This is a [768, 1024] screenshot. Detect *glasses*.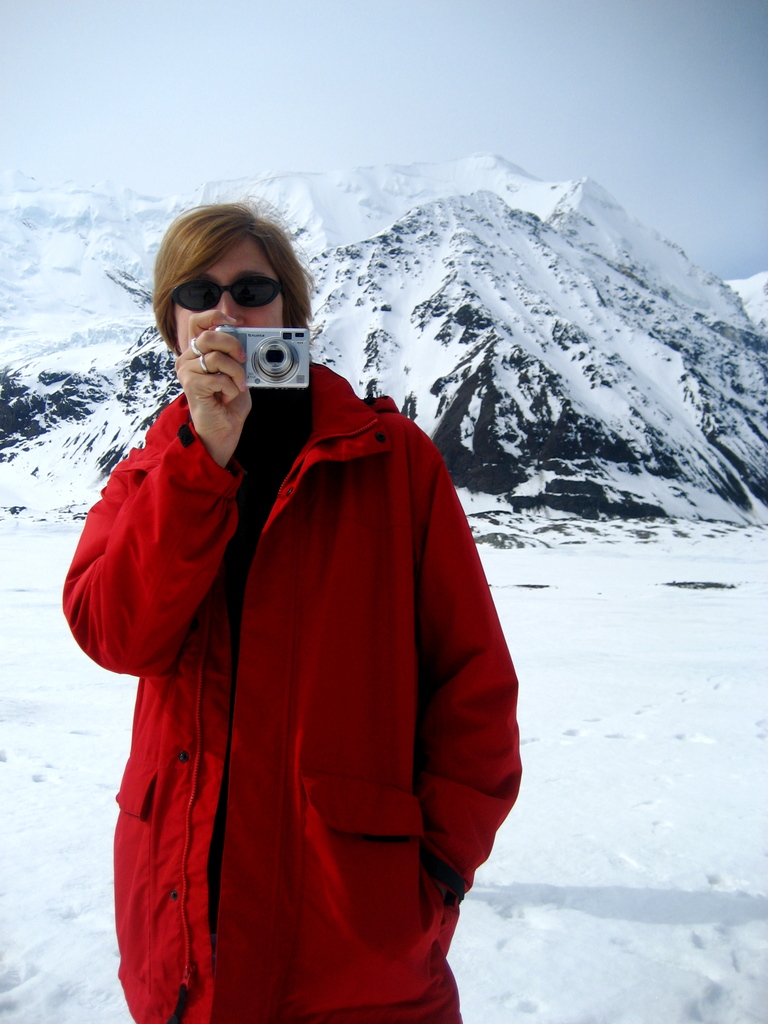
180:275:290:321.
